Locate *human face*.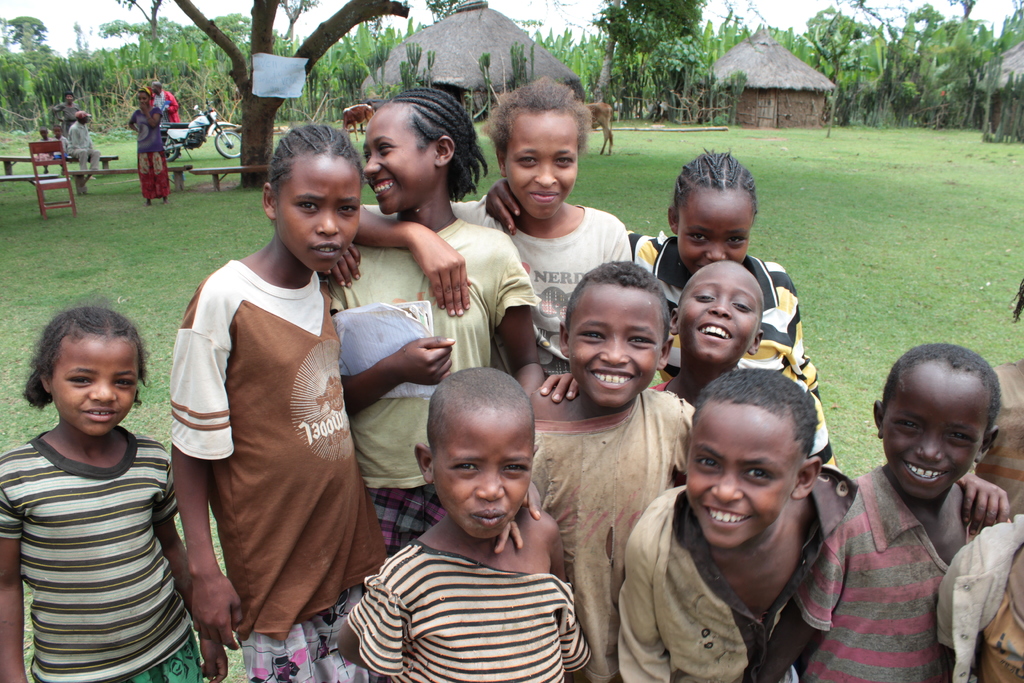
Bounding box: Rect(881, 375, 996, 503).
